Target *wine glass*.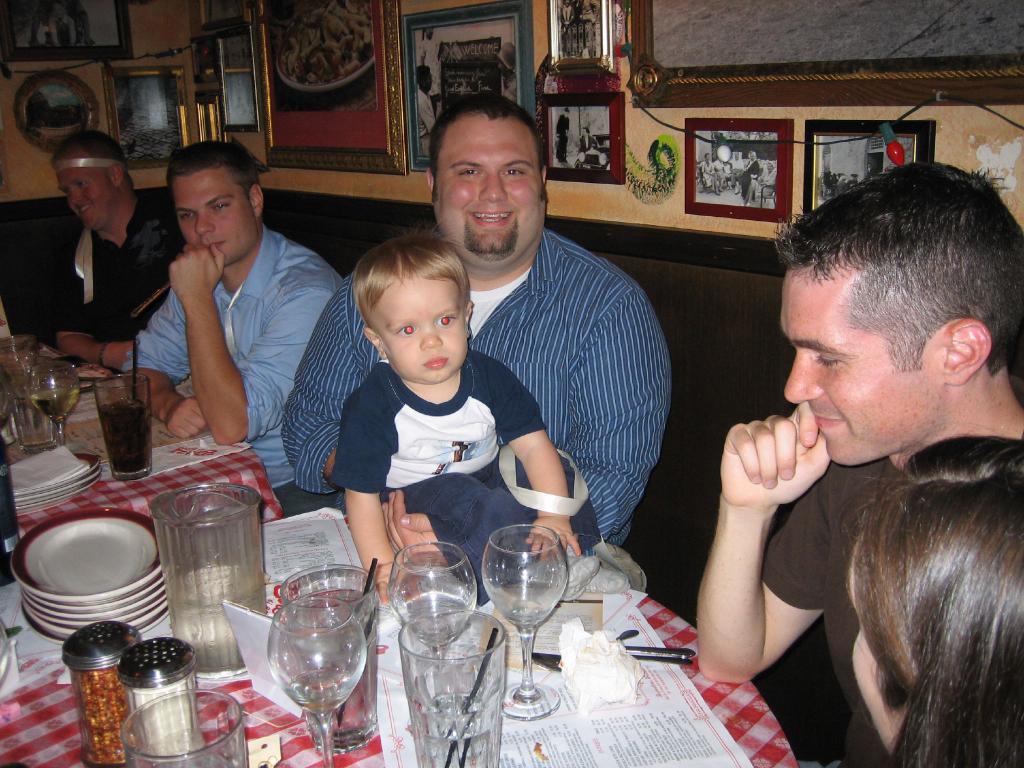
Target region: x1=479, y1=525, x2=563, y2=721.
